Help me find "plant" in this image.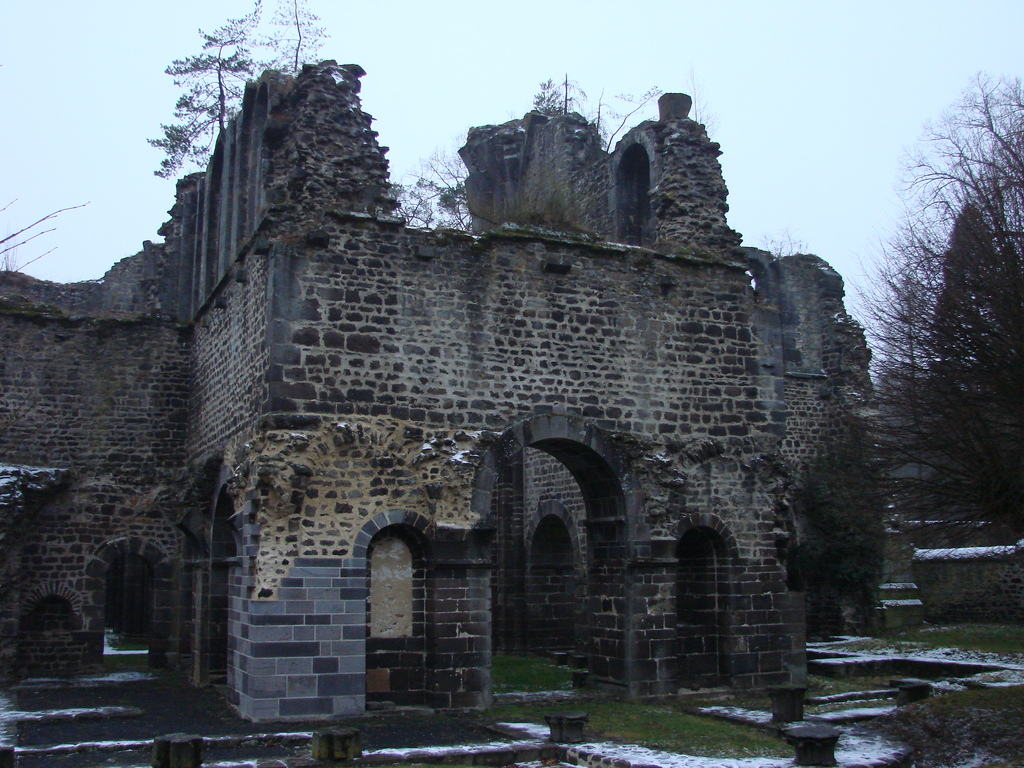
Found it: (797, 667, 911, 714).
